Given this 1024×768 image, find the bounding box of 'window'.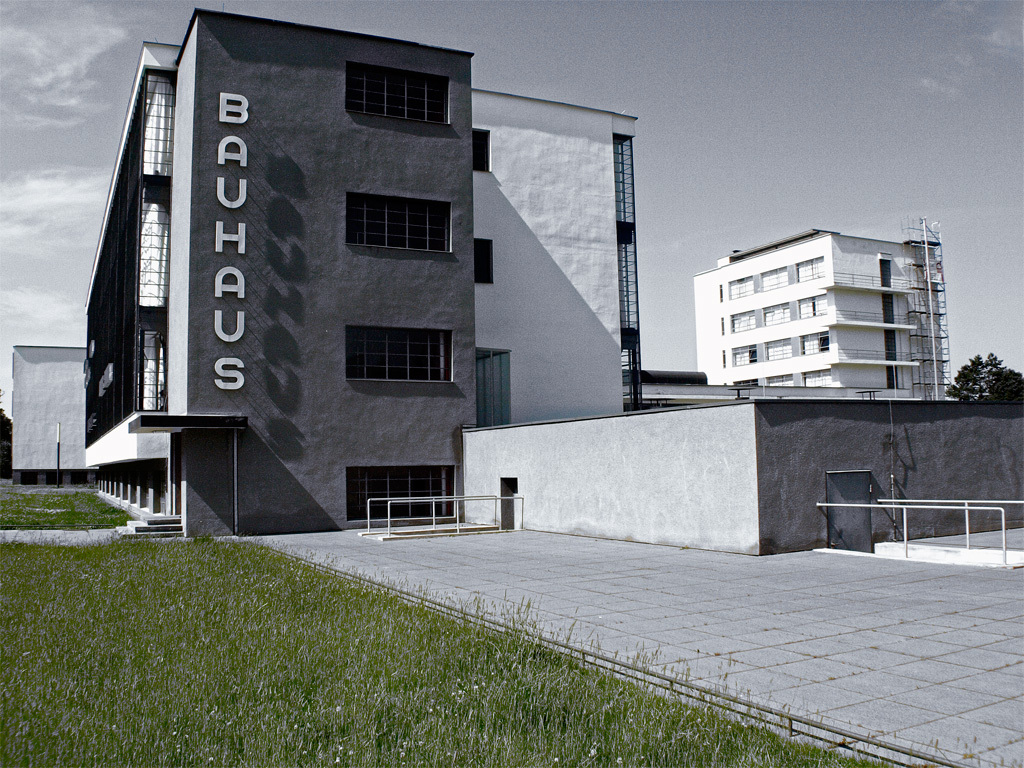
x1=730 y1=311 x2=757 y2=331.
